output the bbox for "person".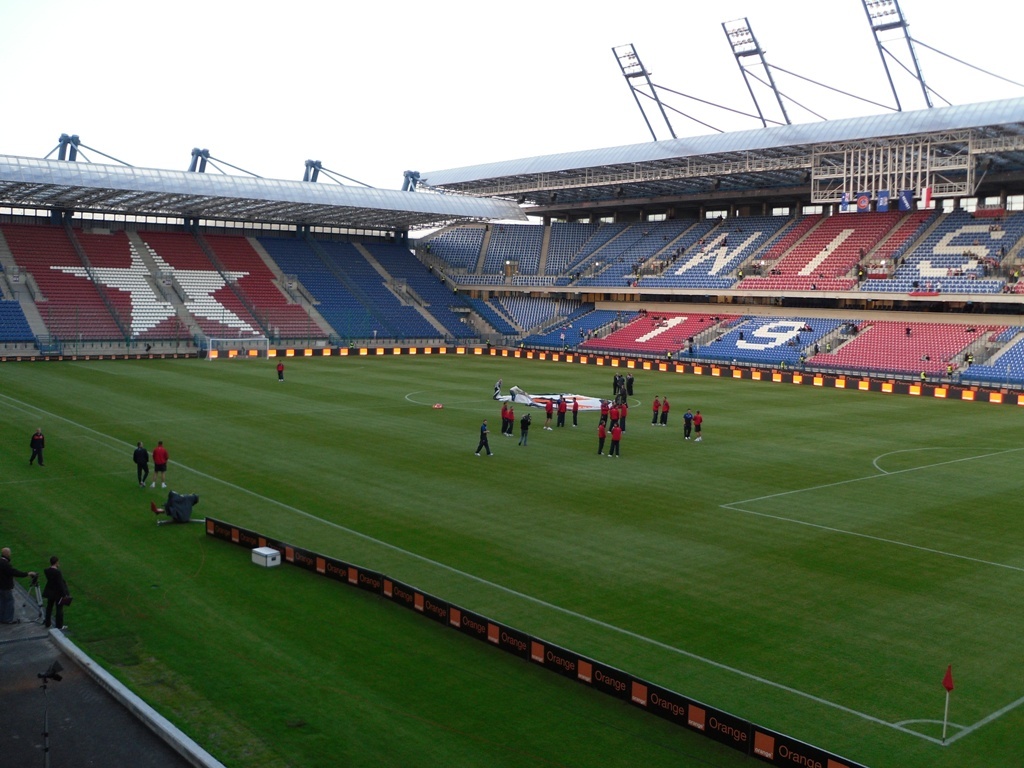
locate(269, 357, 290, 381).
